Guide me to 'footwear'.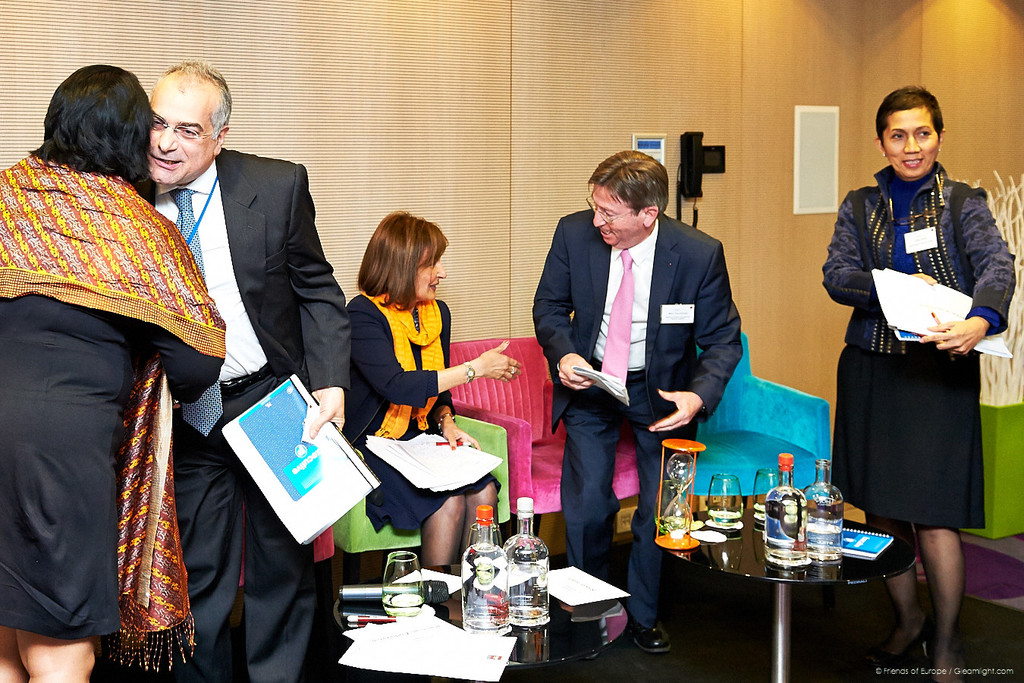
Guidance: {"x1": 622, "y1": 626, "x2": 670, "y2": 656}.
